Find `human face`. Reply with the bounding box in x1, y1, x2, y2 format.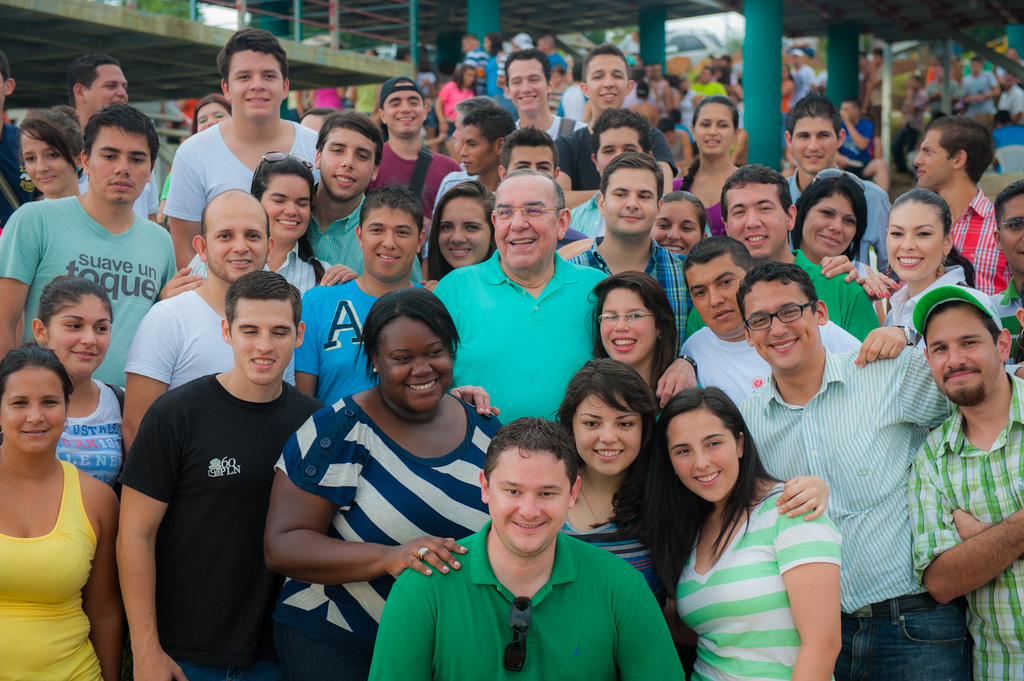
202, 197, 268, 283.
